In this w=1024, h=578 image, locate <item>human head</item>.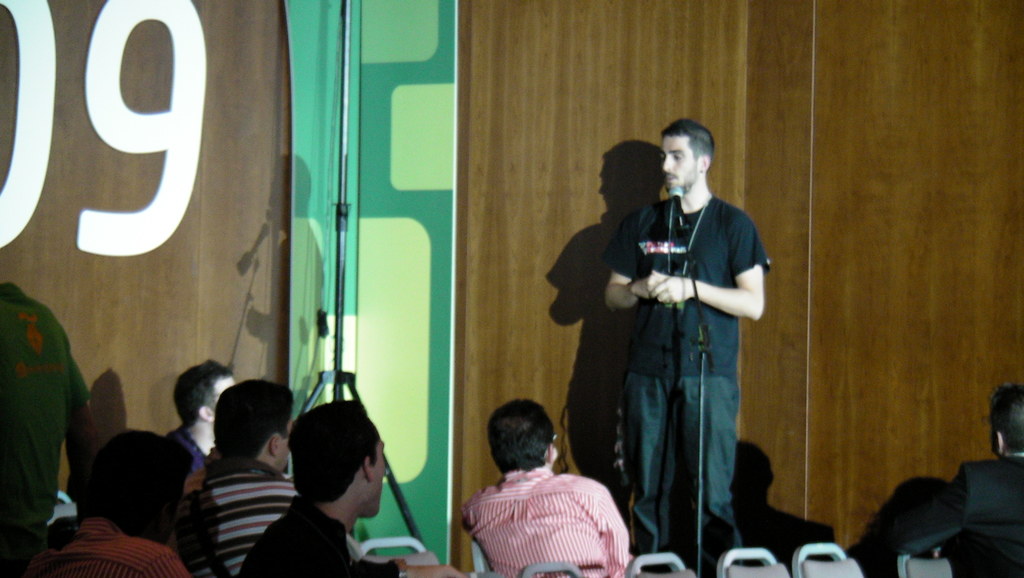
Bounding box: detection(660, 117, 714, 194).
